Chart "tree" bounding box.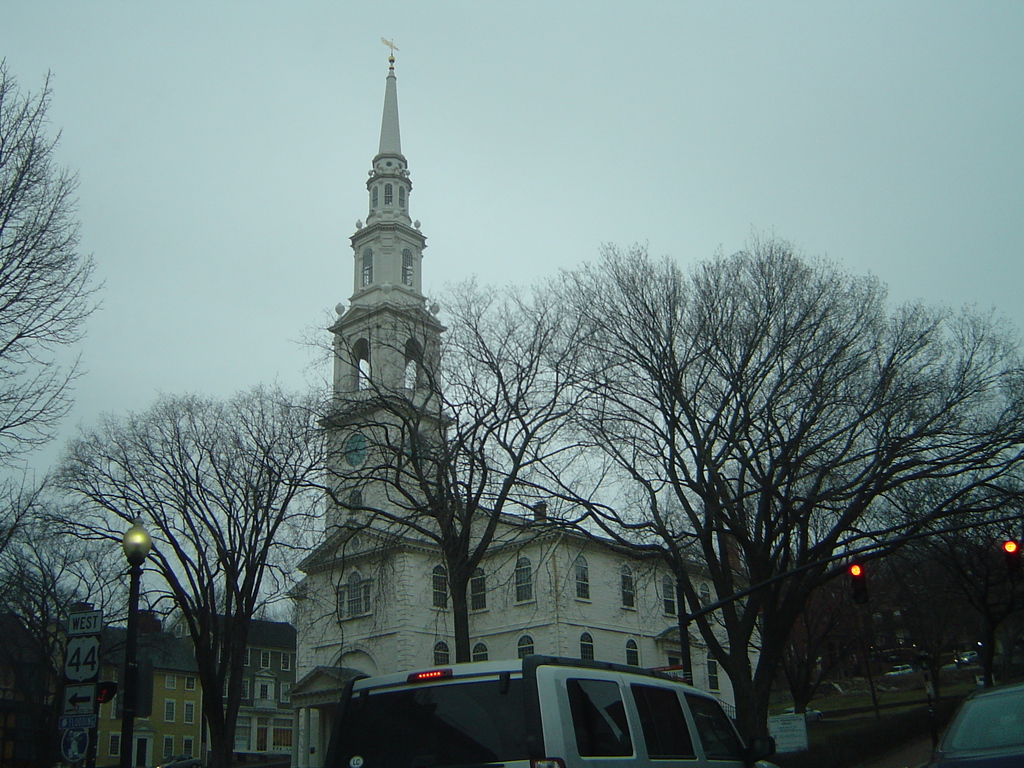
Charted: 589/433/856/639.
